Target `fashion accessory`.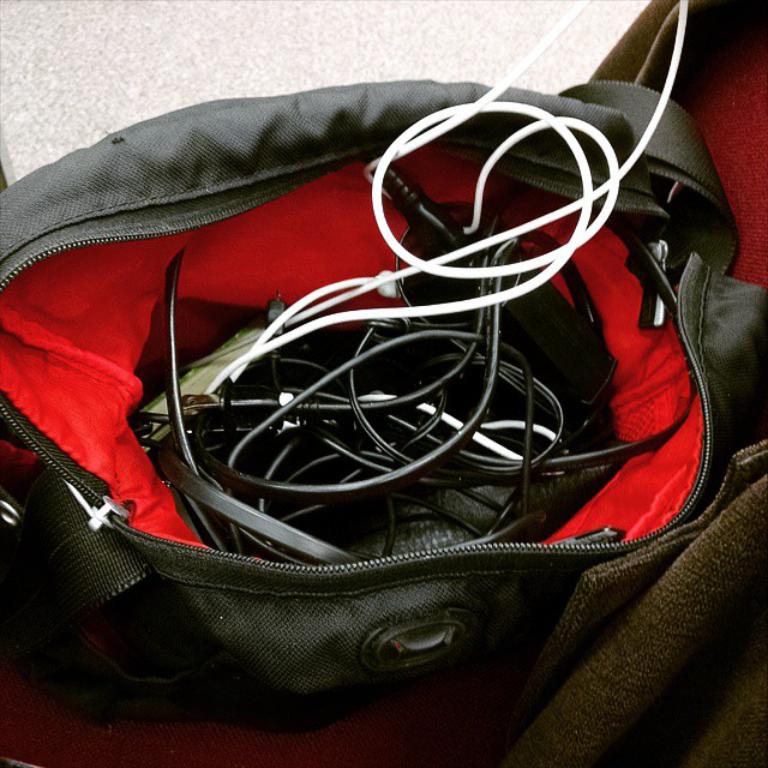
Target region: locate(0, 71, 767, 732).
